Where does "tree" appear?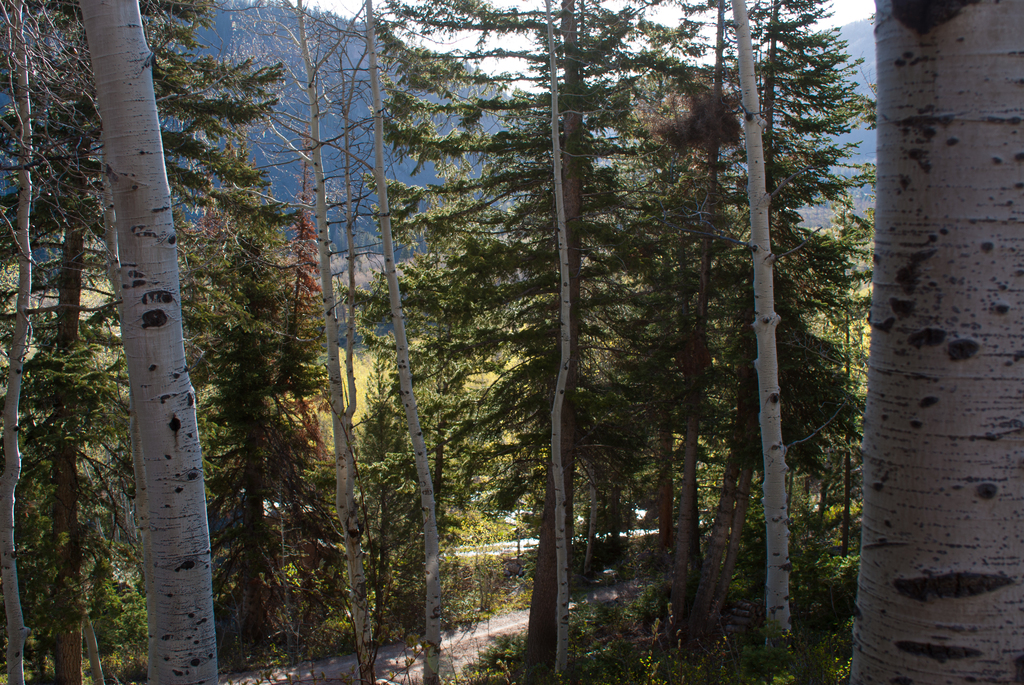
Appears at bbox(0, 0, 250, 684).
